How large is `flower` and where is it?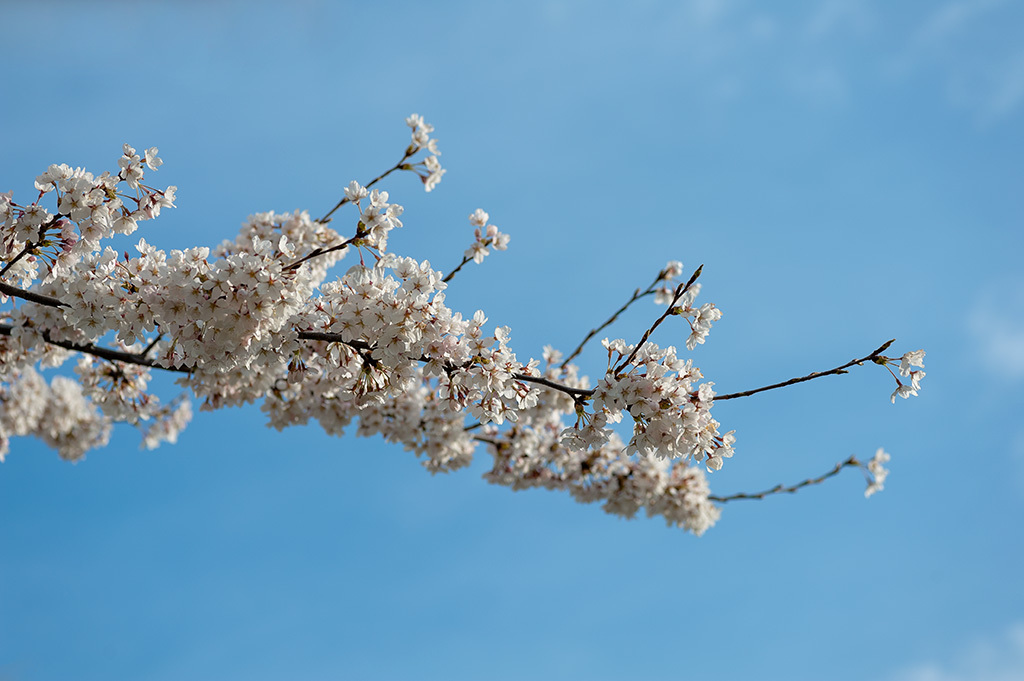
Bounding box: box(892, 381, 920, 401).
